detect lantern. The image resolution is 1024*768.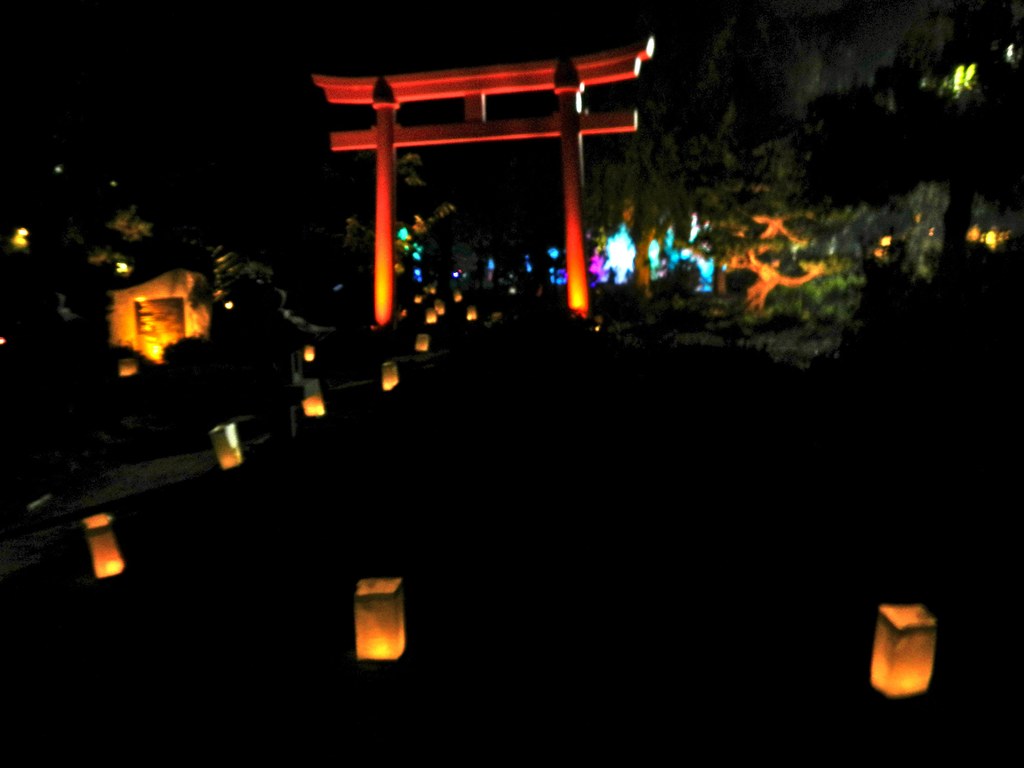
region(412, 292, 423, 305).
